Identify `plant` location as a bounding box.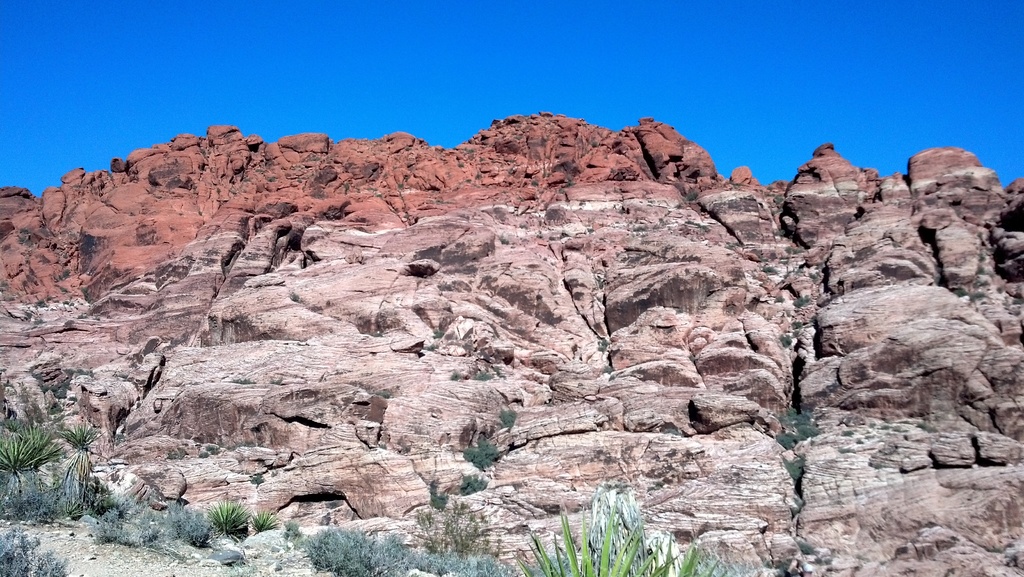
select_region(272, 374, 282, 386).
